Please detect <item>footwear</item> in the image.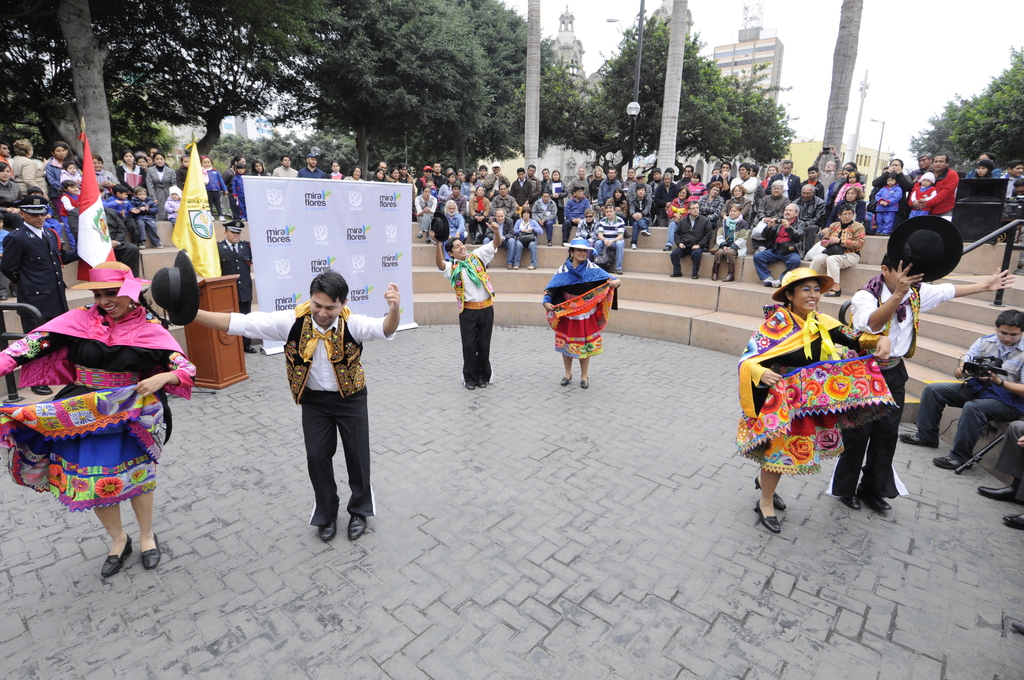
box(581, 373, 589, 391).
